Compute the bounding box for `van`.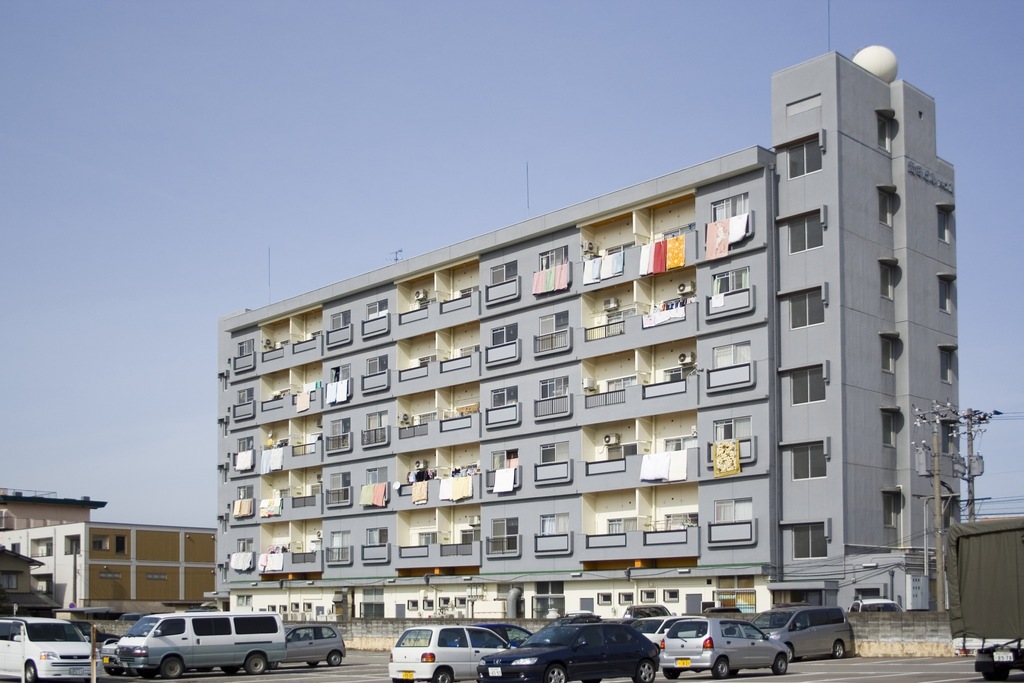
745,604,855,664.
